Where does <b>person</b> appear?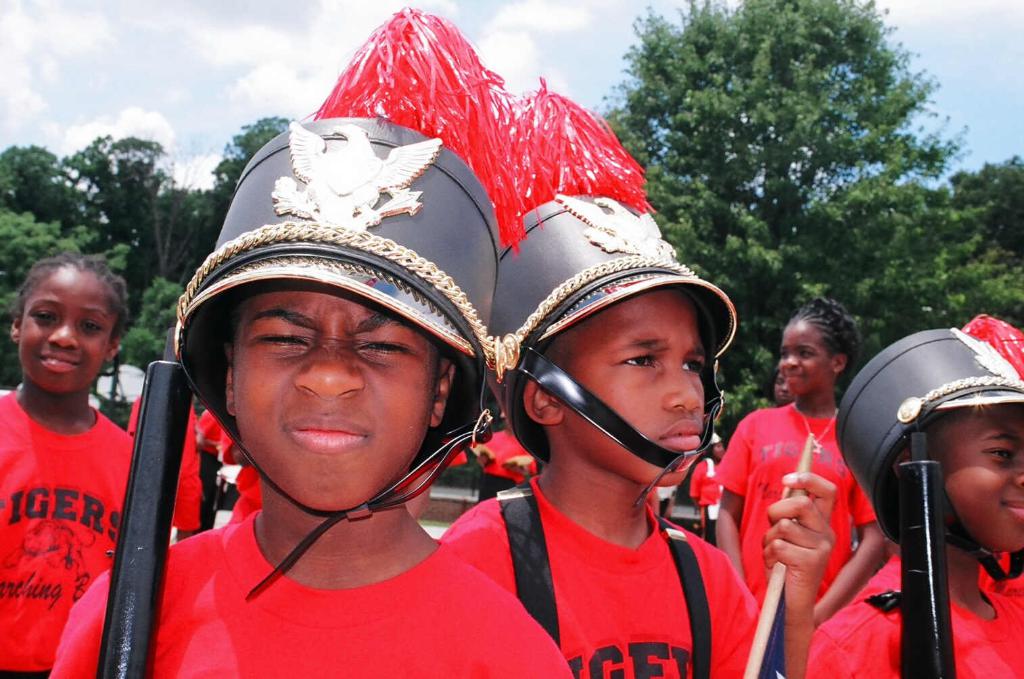
Appears at bbox=[5, 233, 137, 665].
